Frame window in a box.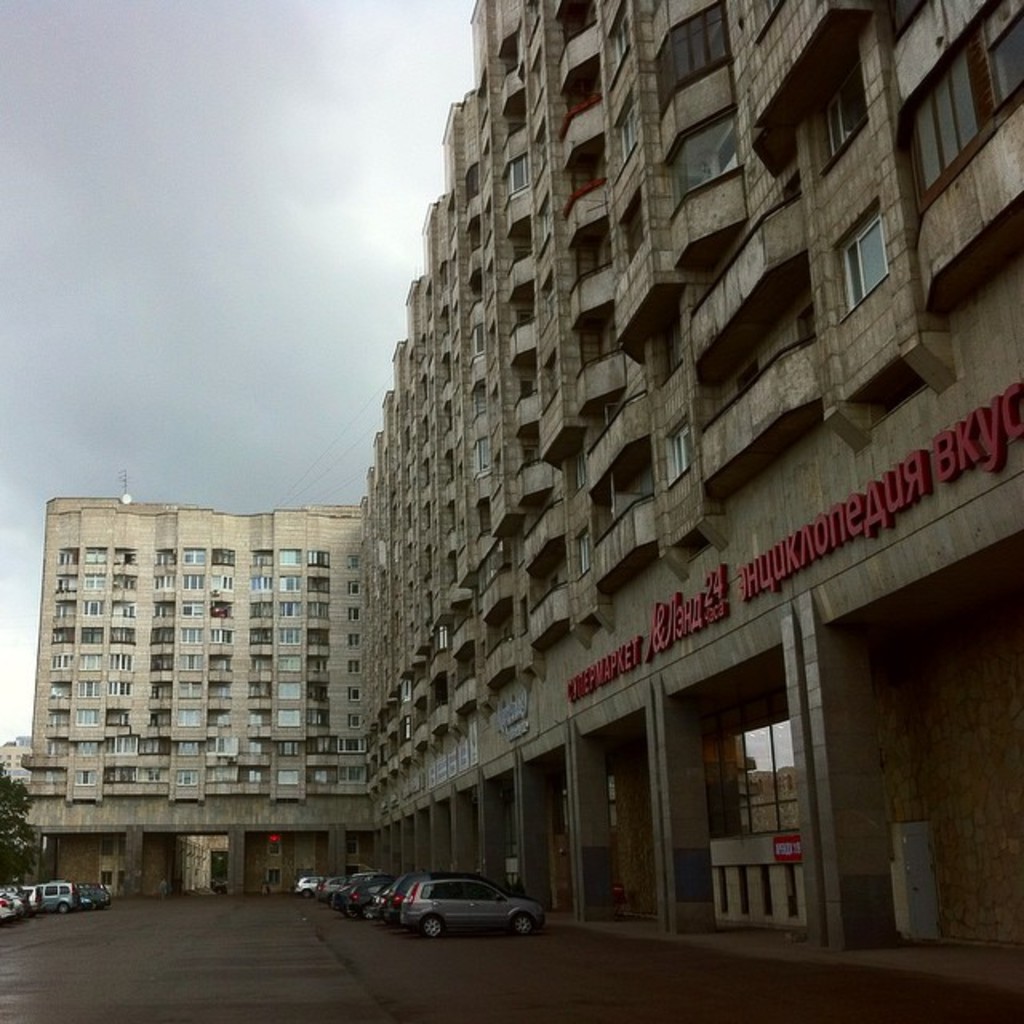
bbox=[400, 680, 406, 704].
